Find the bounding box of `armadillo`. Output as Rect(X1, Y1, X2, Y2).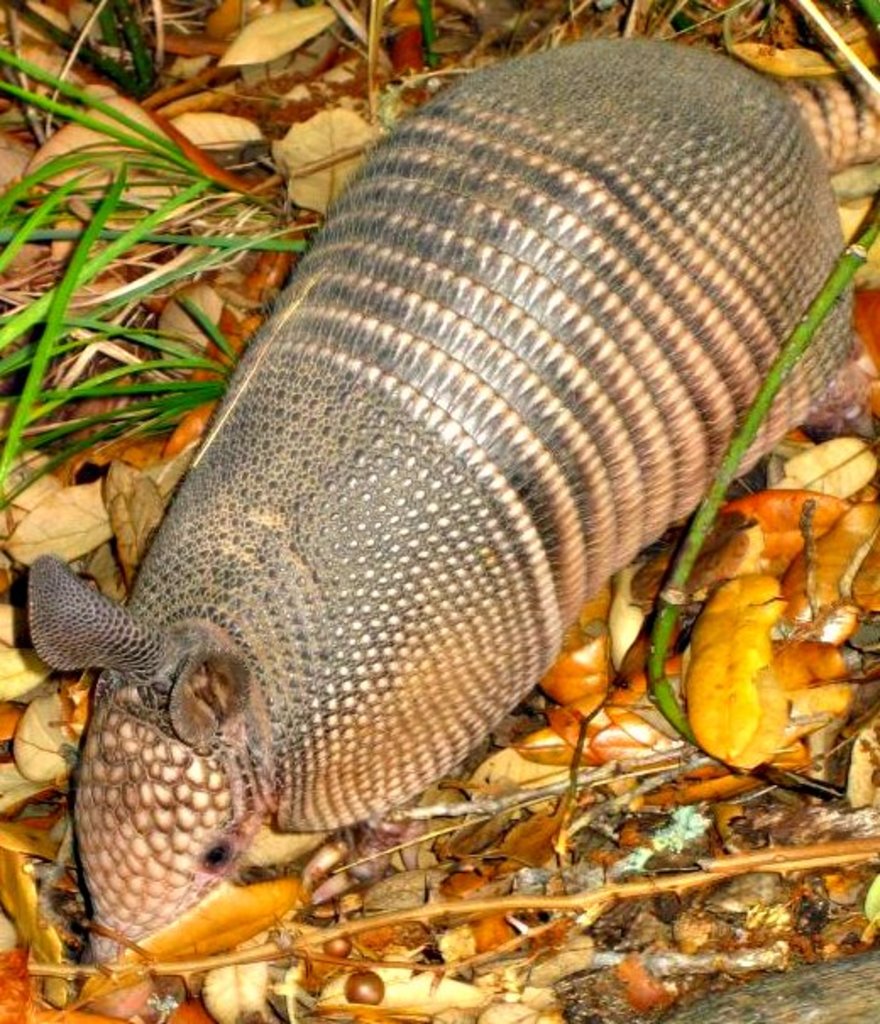
Rect(24, 32, 878, 966).
